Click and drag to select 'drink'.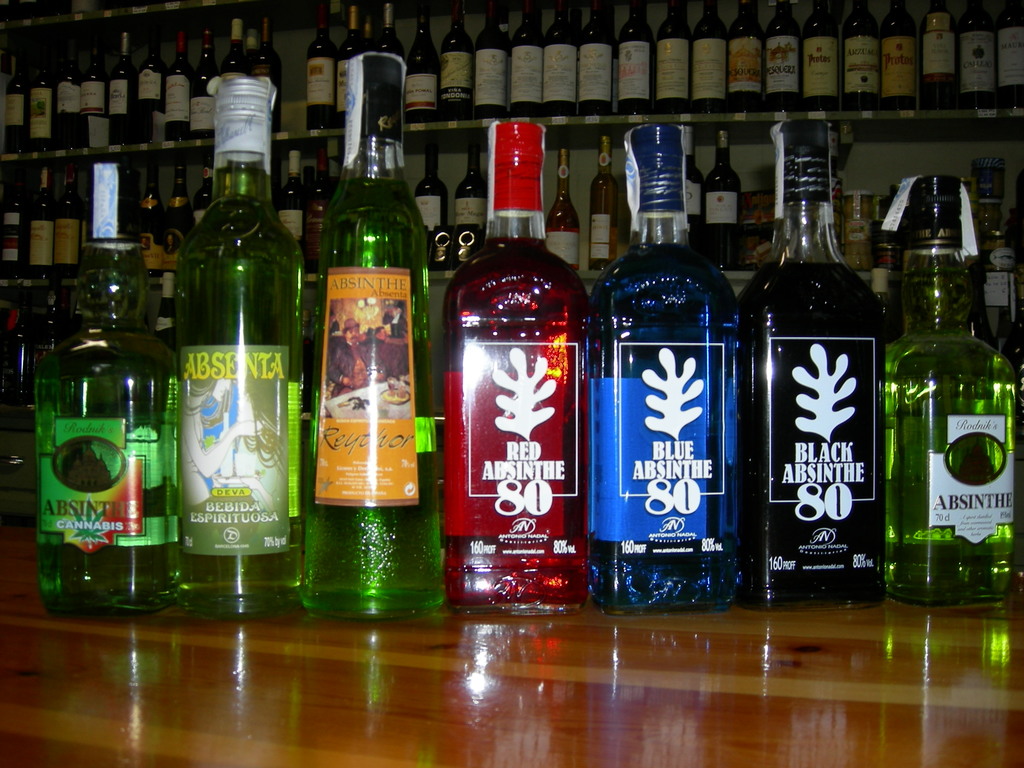
Selection: bbox=[40, 288, 67, 355].
